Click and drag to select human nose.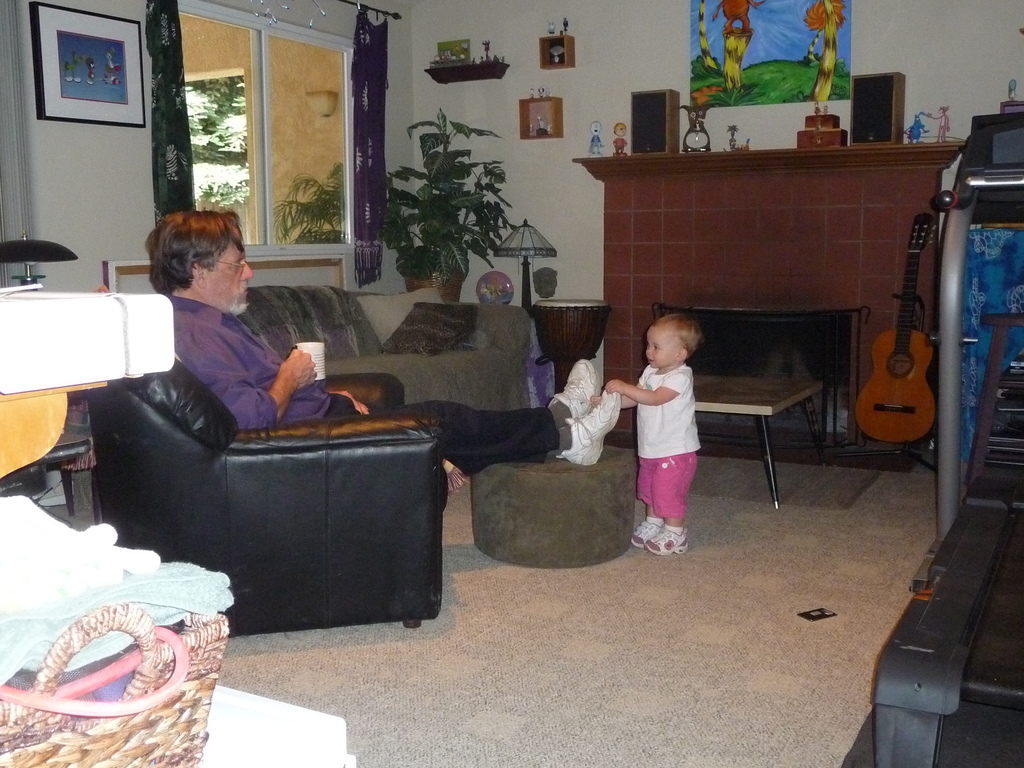
Selection: select_region(244, 258, 257, 282).
